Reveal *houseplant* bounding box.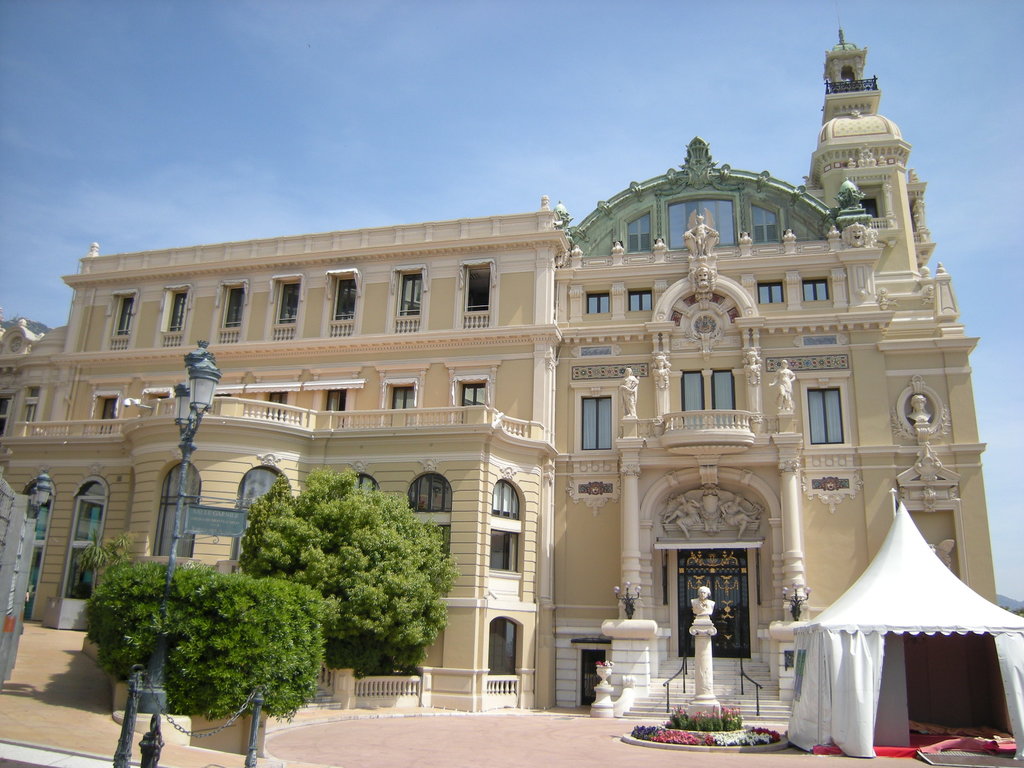
Revealed: pyautogui.locateOnScreen(110, 499, 357, 728).
